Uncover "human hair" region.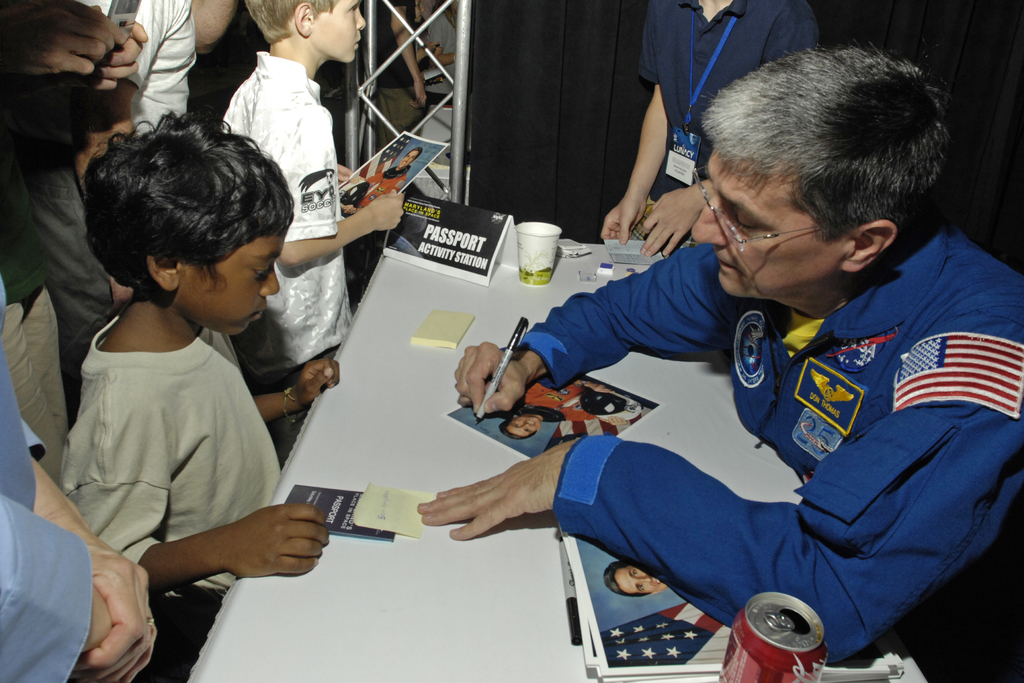
Uncovered: bbox=[696, 45, 956, 238].
